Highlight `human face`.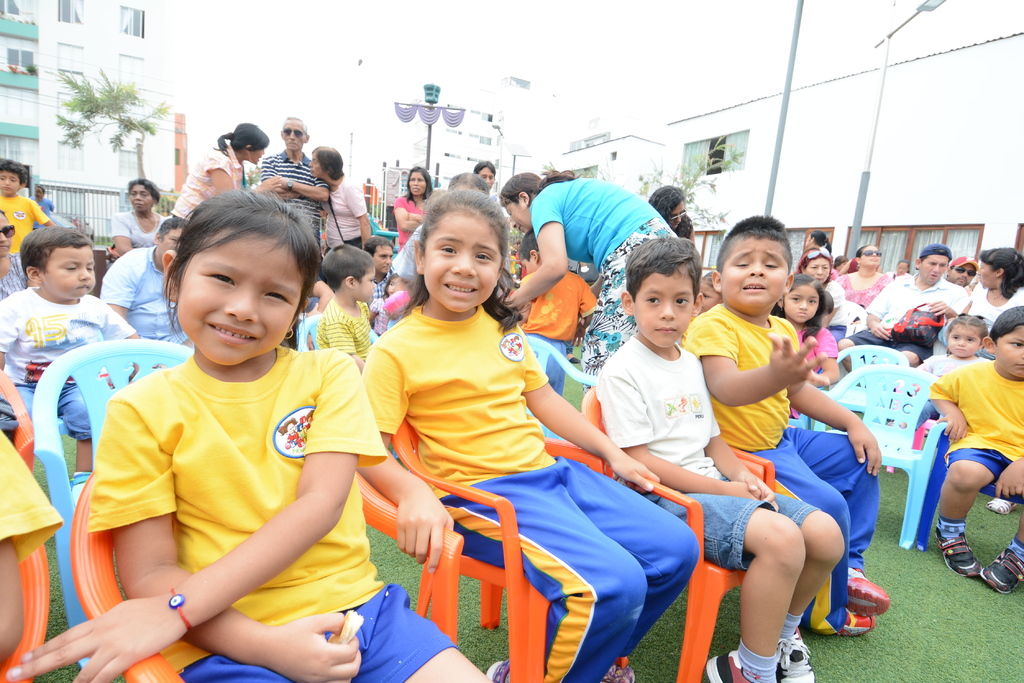
Highlighted region: left=356, top=269, right=378, bottom=303.
